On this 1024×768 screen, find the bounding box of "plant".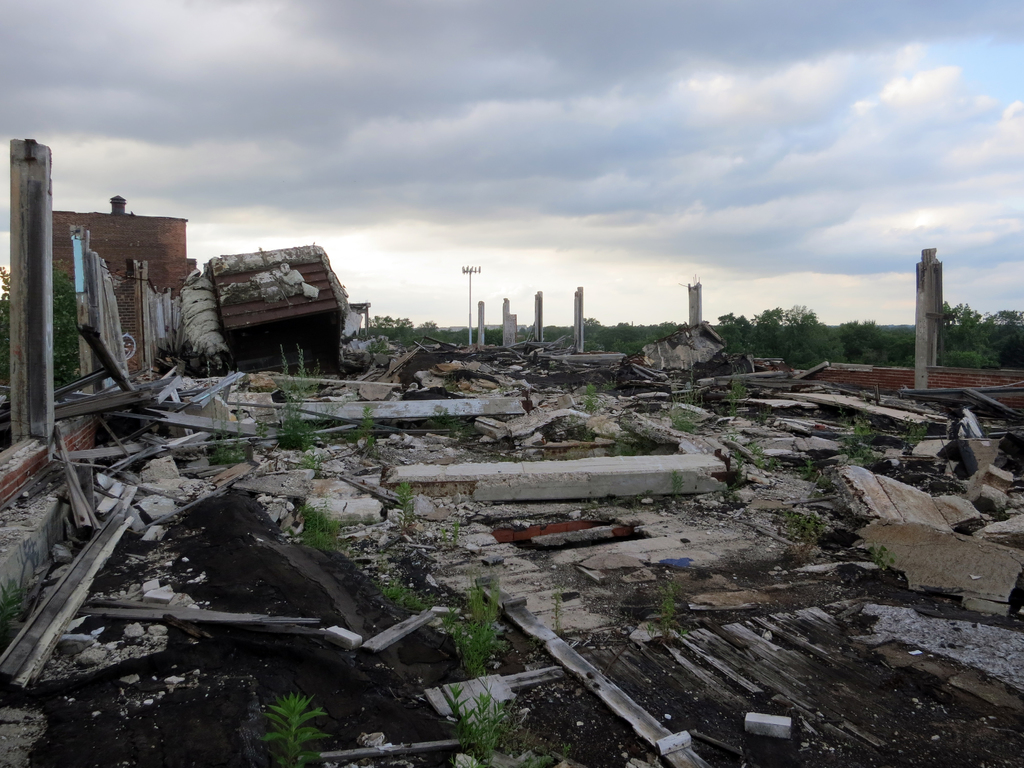
Bounding box: [left=583, top=382, right=600, bottom=415].
